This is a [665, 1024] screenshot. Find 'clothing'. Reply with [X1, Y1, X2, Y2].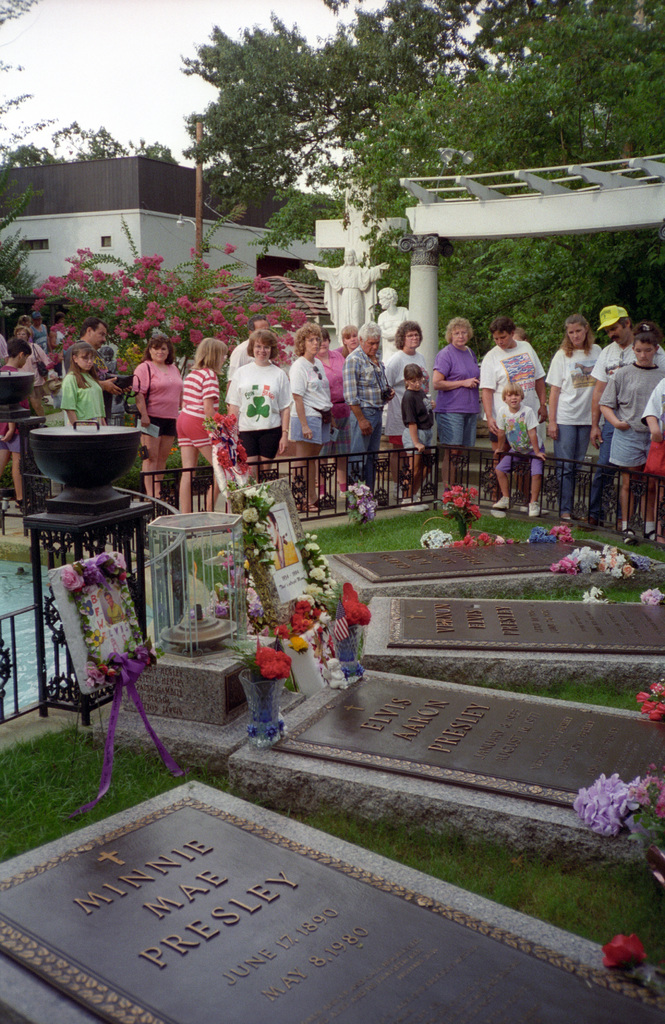
[335, 348, 356, 358].
